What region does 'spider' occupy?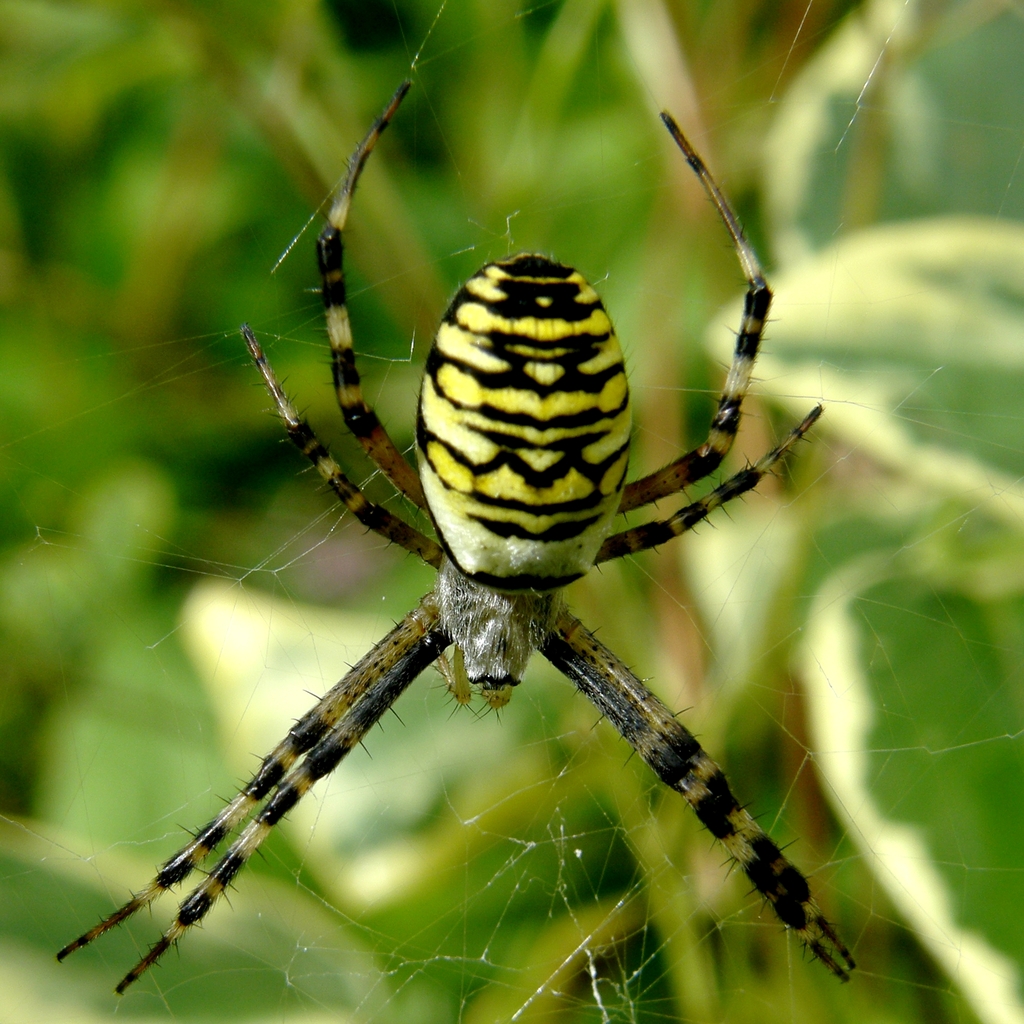
47:80:858:1014.
